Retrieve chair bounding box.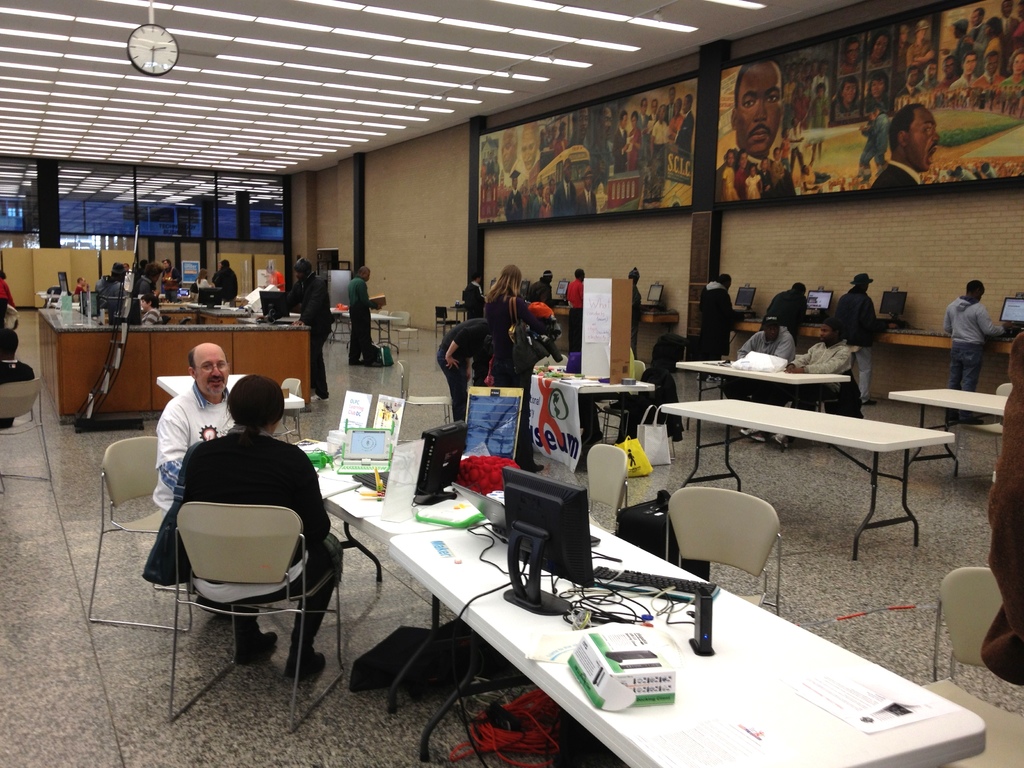
Bounding box: [x1=959, y1=383, x2=1014, y2=485].
